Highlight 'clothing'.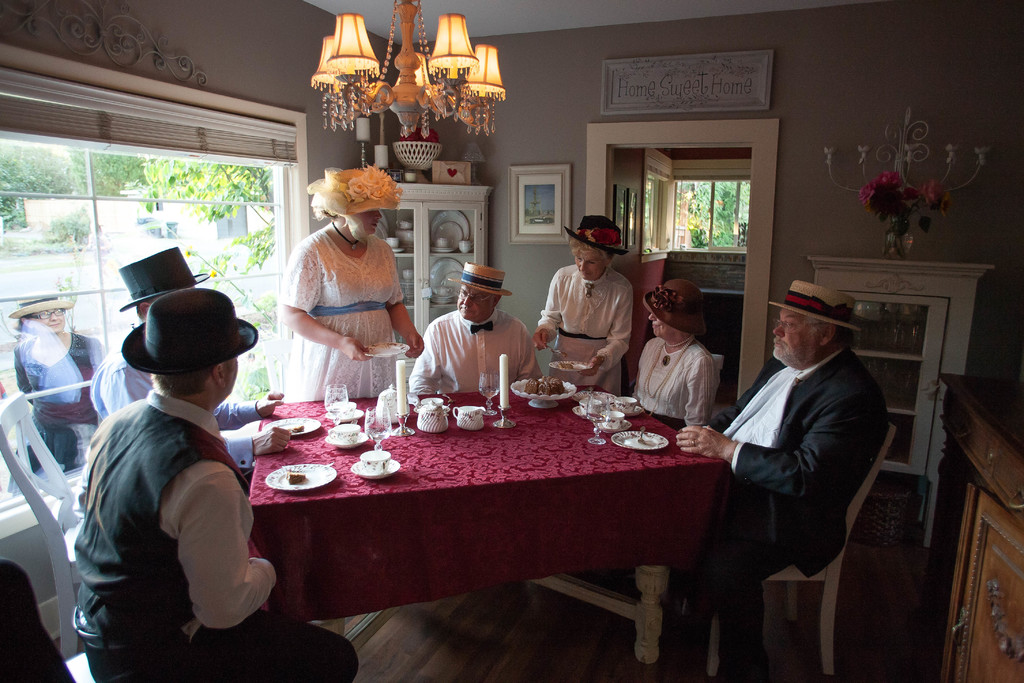
Highlighted region: bbox(767, 286, 872, 331).
